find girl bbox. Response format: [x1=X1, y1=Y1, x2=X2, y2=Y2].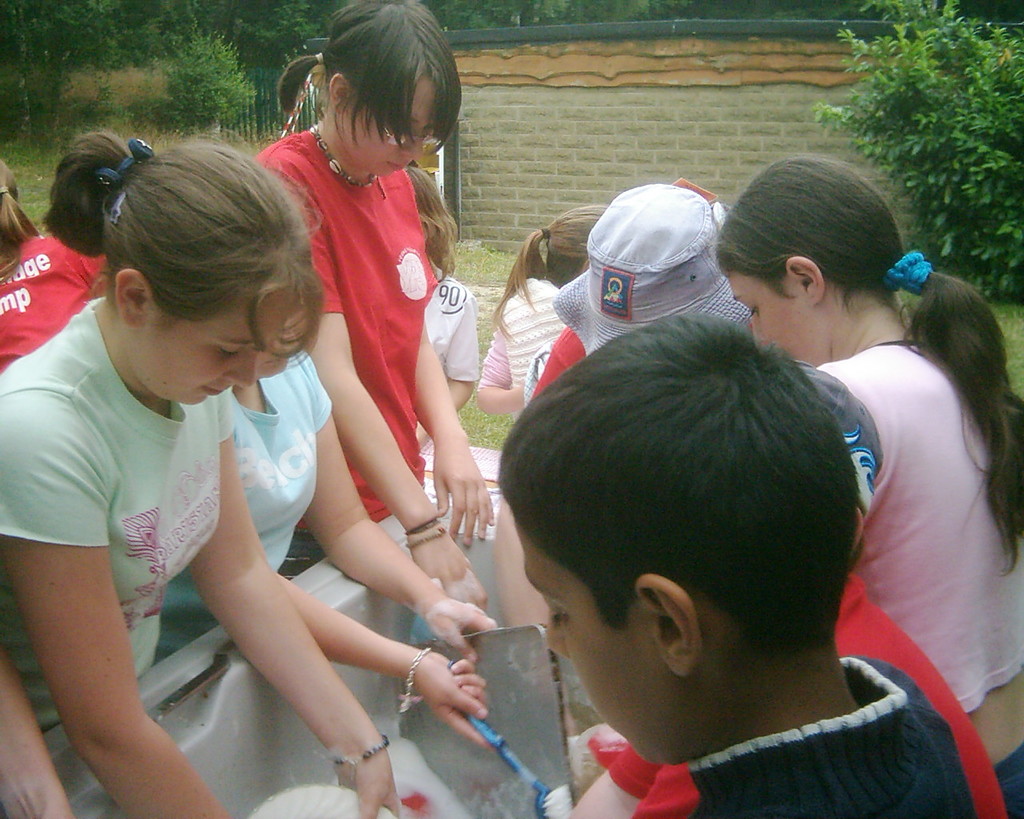
[x1=252, y1=0, x2=494, y2=649].
